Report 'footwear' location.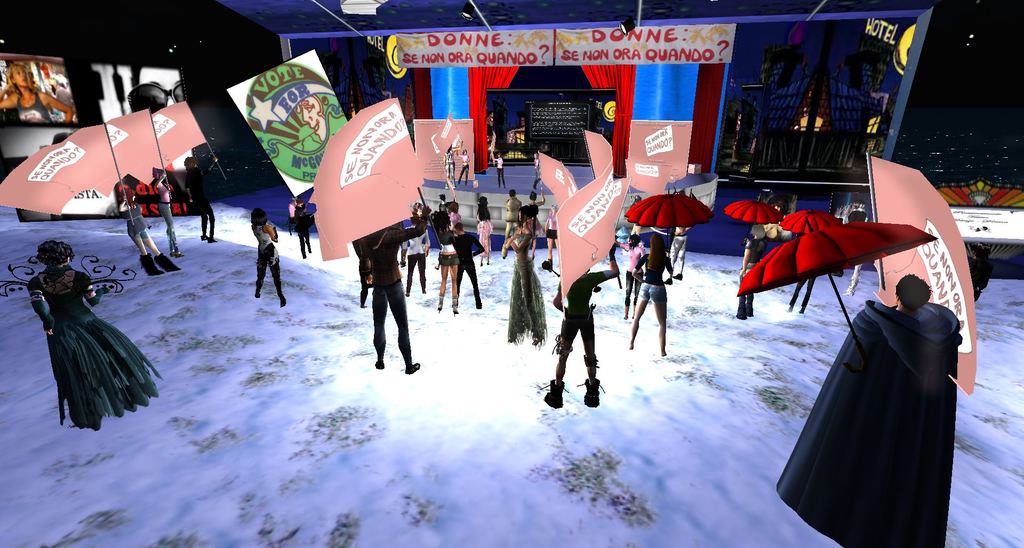
Report: select_region(140, 255, 161, 273).
